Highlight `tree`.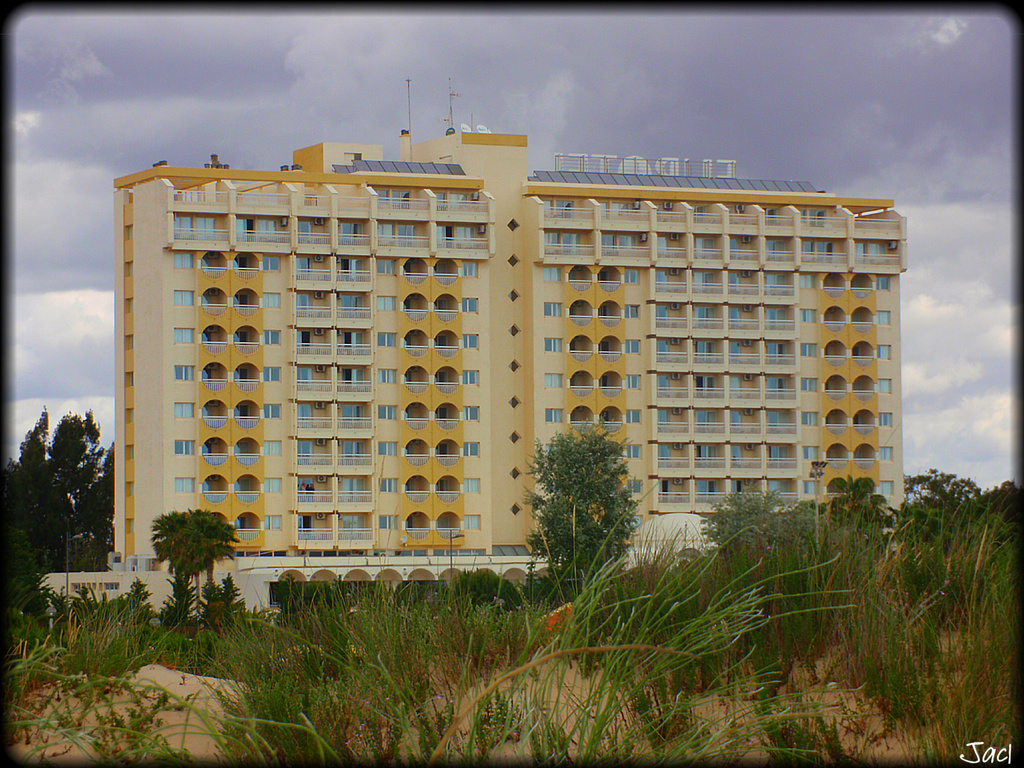
Highlighted region: (x1=438, y1=558, x2=524, y2=615).
